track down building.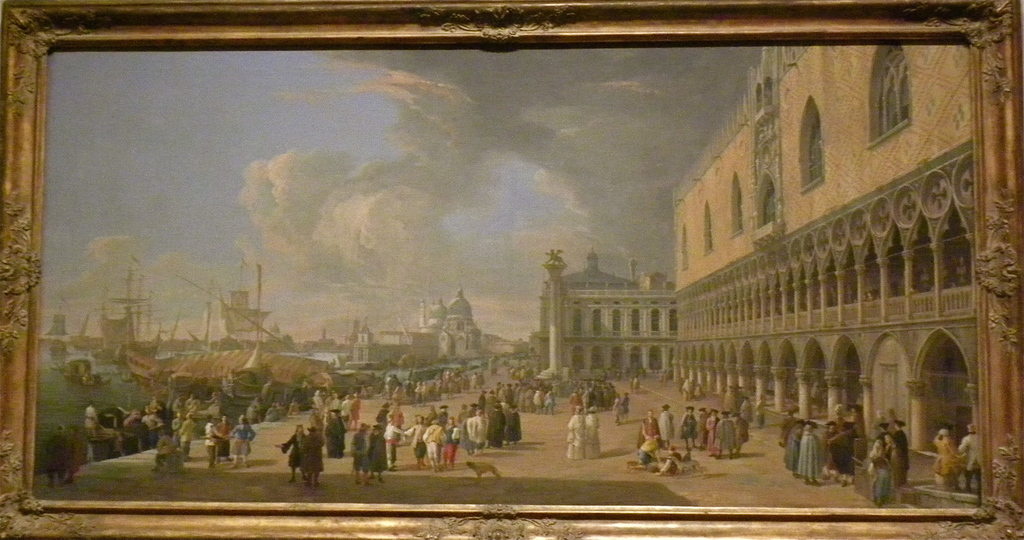
Tracked to rect(535, 49, 977, 507).
